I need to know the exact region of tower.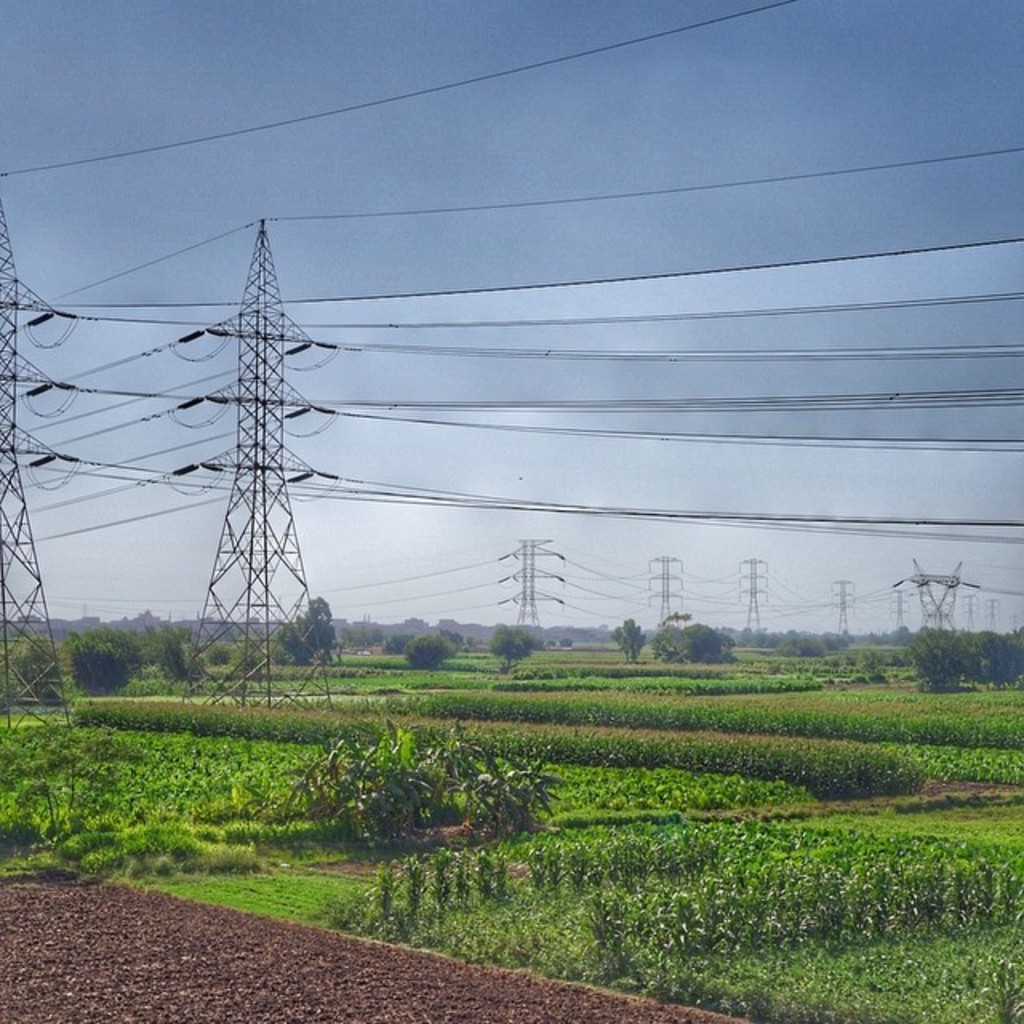
Region: <bbox>907, 558, 970, 630</bbox>.
